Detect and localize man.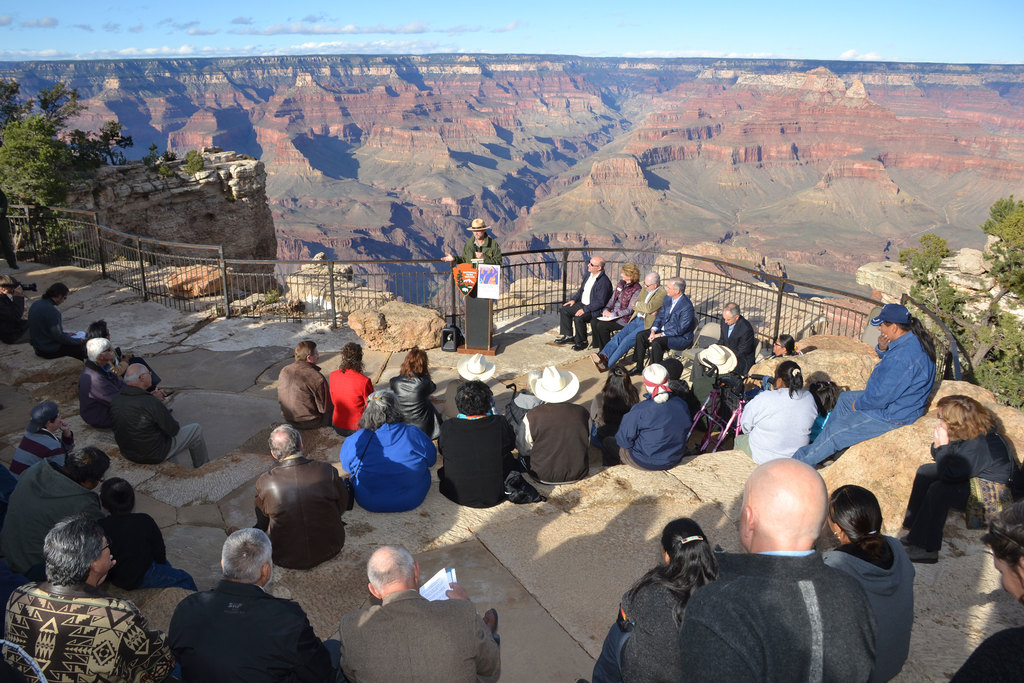
Localized at 553/256/616/350.
